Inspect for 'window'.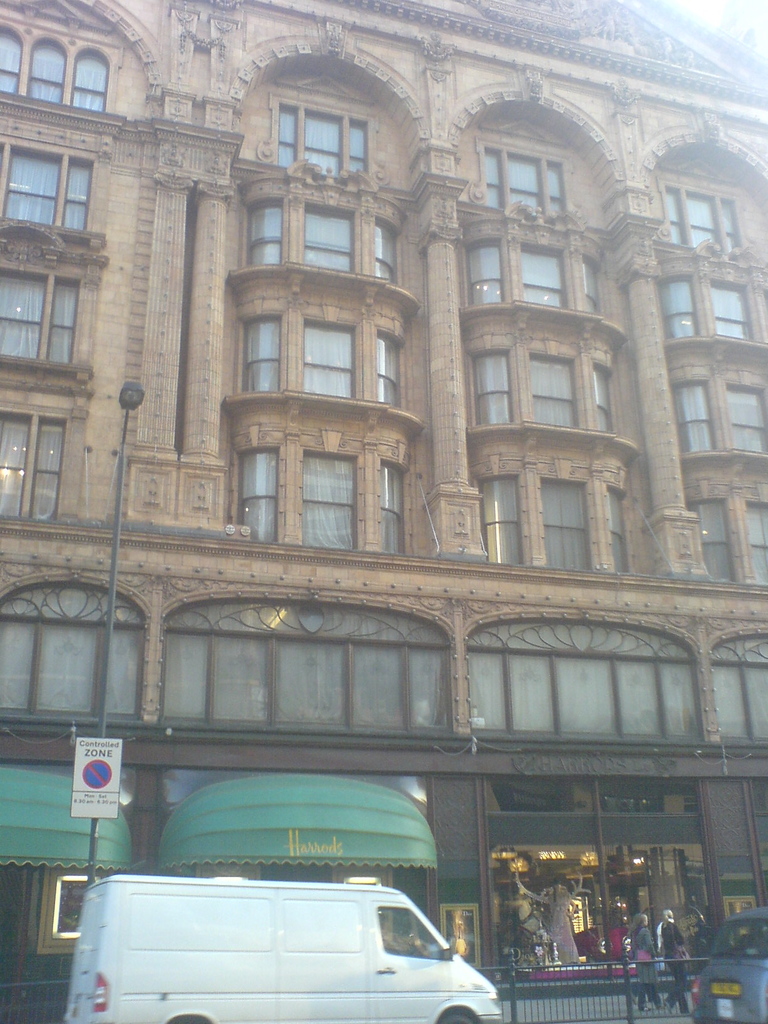
Inspection: <box>479,476,629,575</box>.
